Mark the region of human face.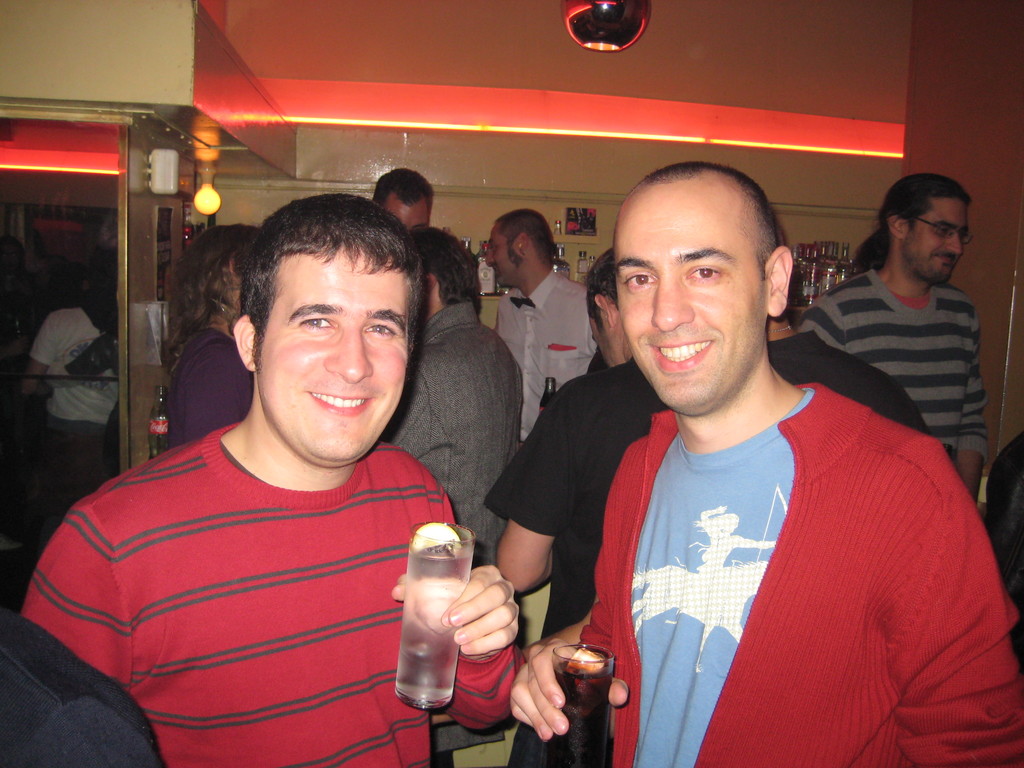
Region: 615/180/770/421.
